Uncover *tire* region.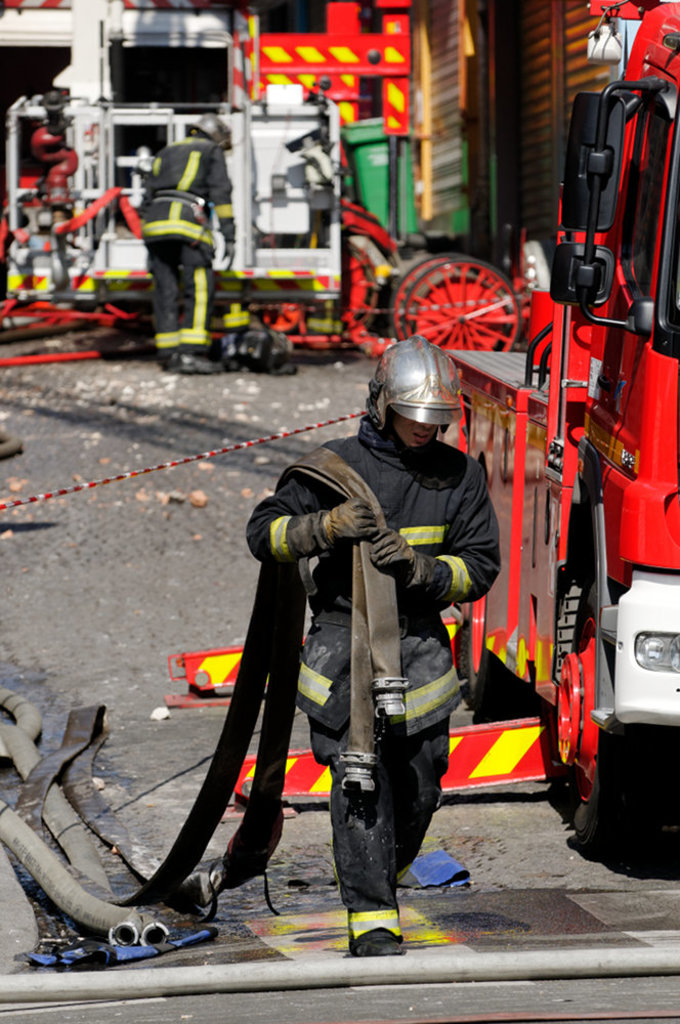
Uncovered: 391:259:511:341.
